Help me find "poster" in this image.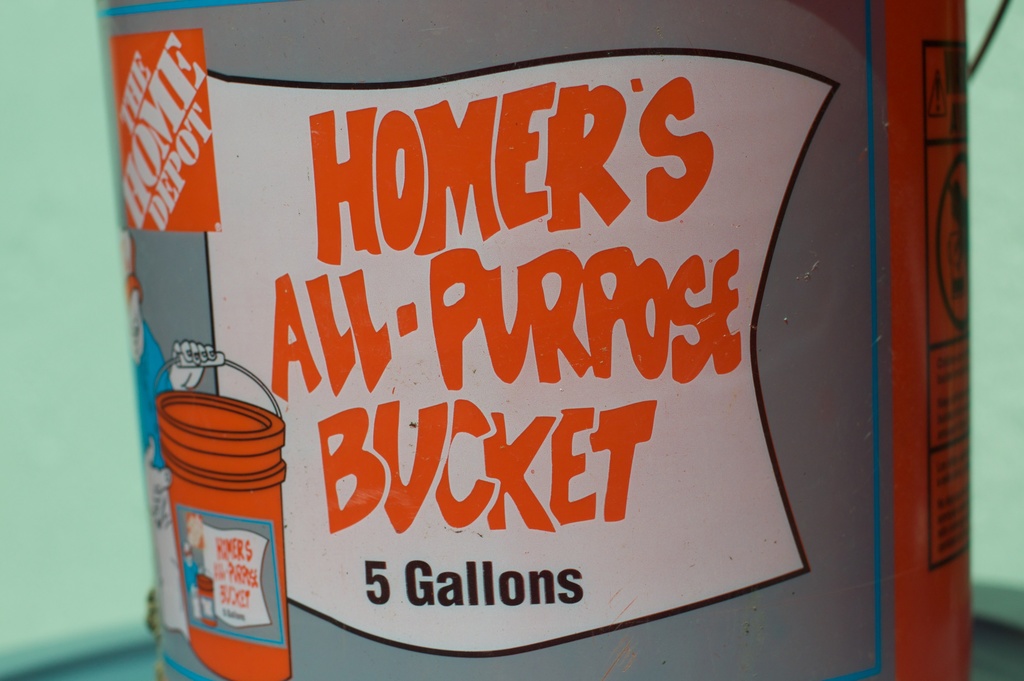
Found it: (0,0,1023,680).
